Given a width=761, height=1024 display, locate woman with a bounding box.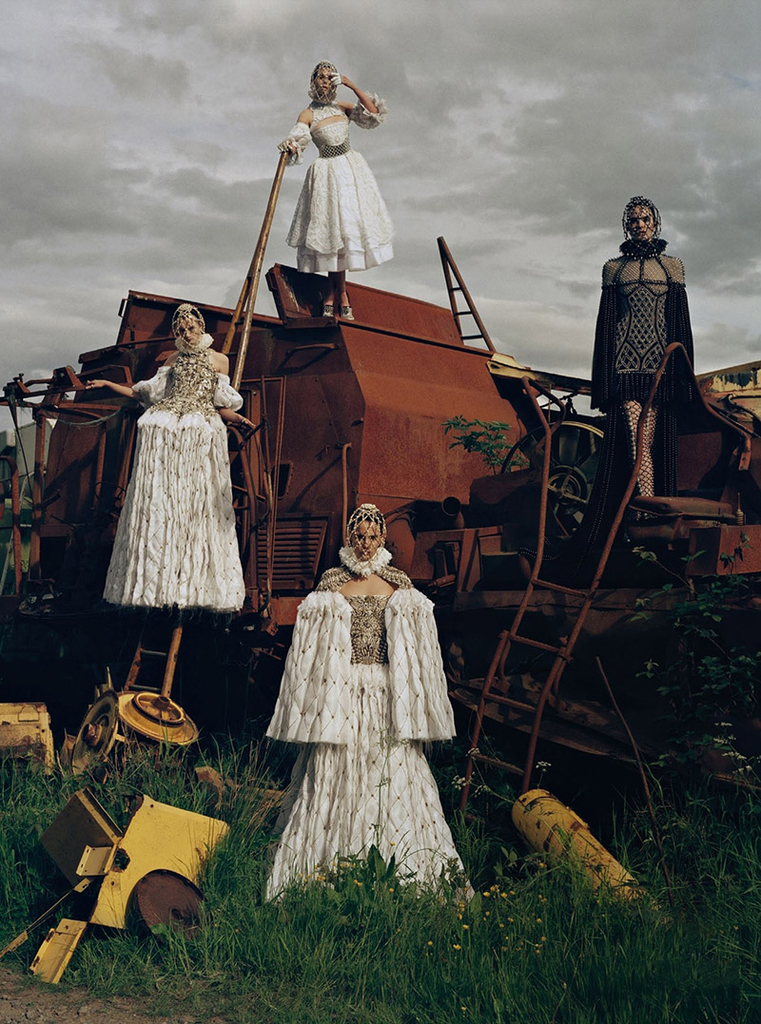
Located: [274, 64, 389, 322].
